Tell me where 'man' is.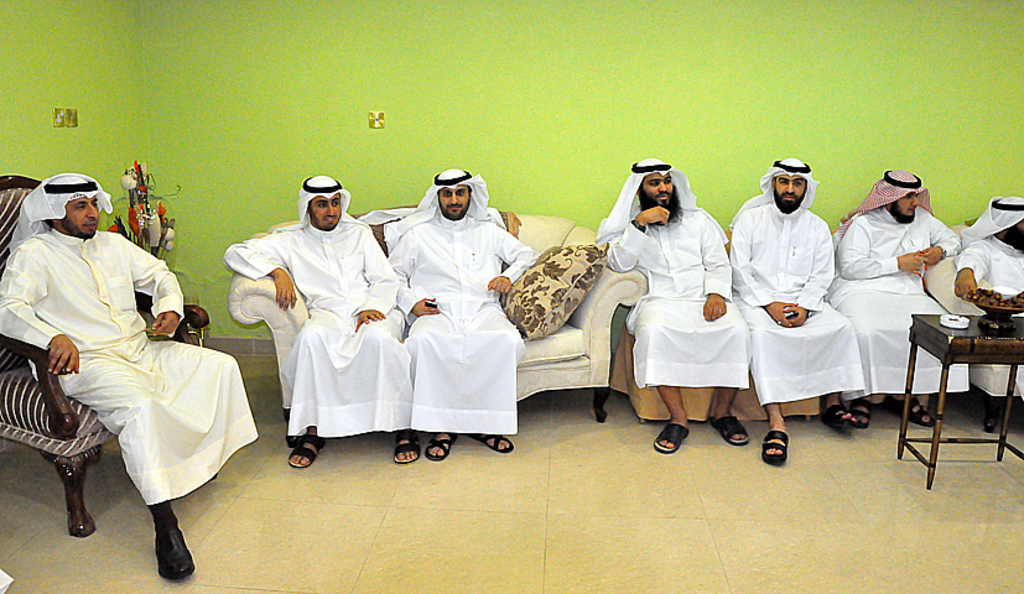
'man' is at bbox(823, 165, 965, 428).
